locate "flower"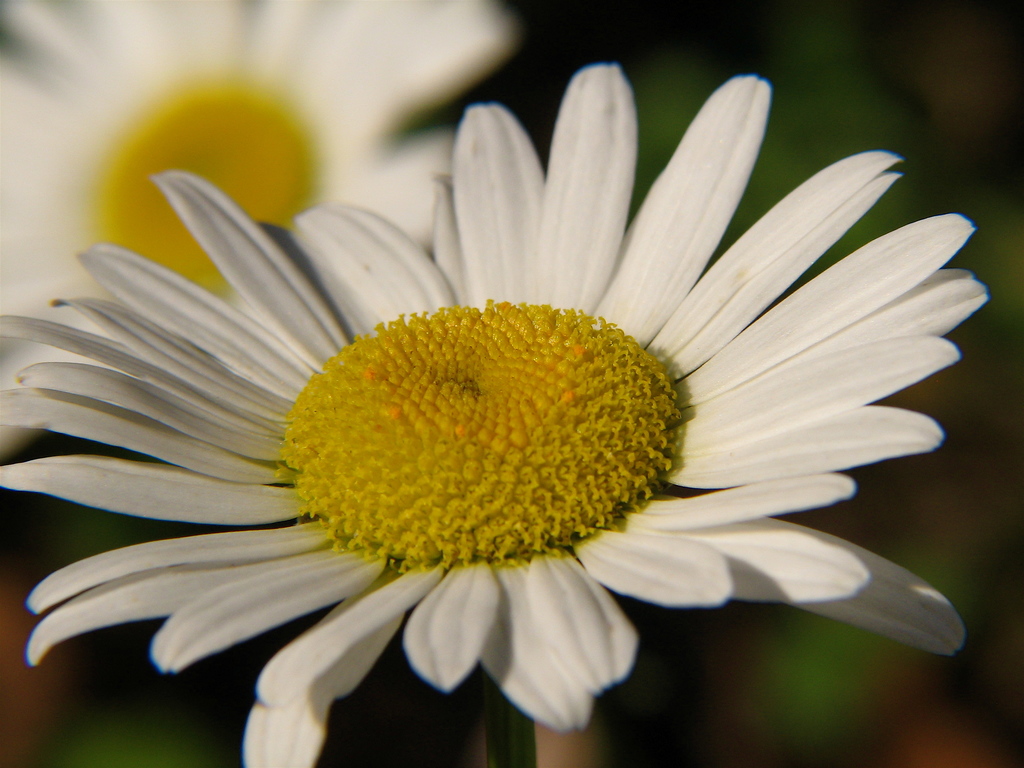
left=0, top=77, right=969, bottom=767
